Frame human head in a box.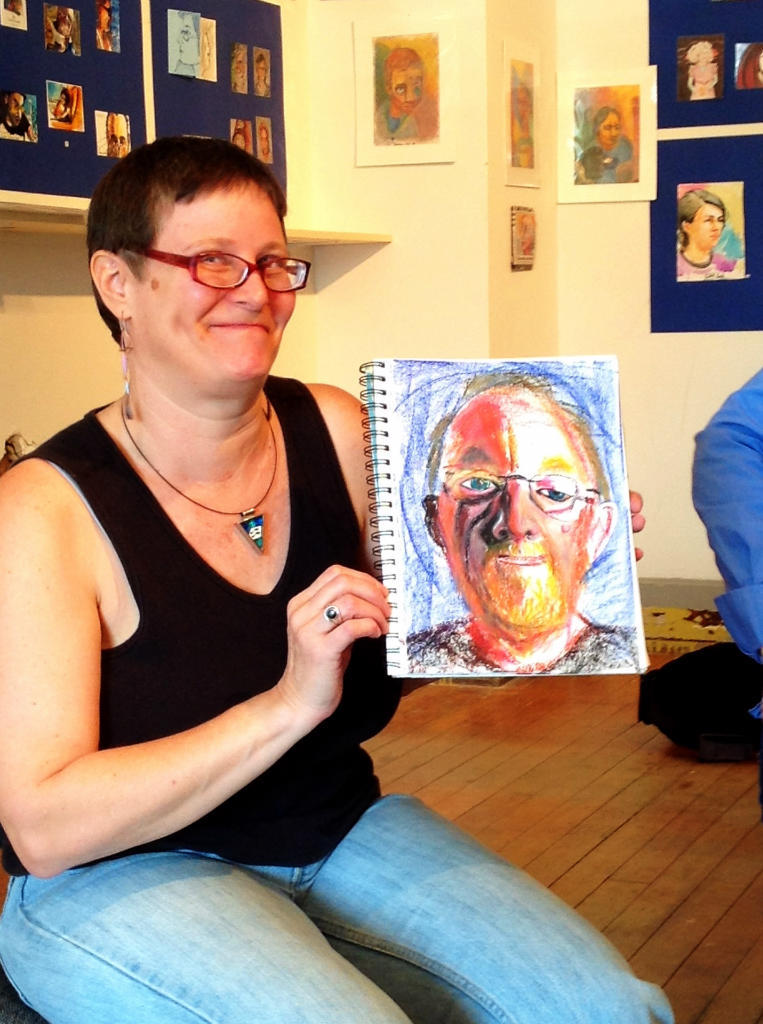
{"left": 592, "top": 100, "right": 626, "bottom": 144}.
